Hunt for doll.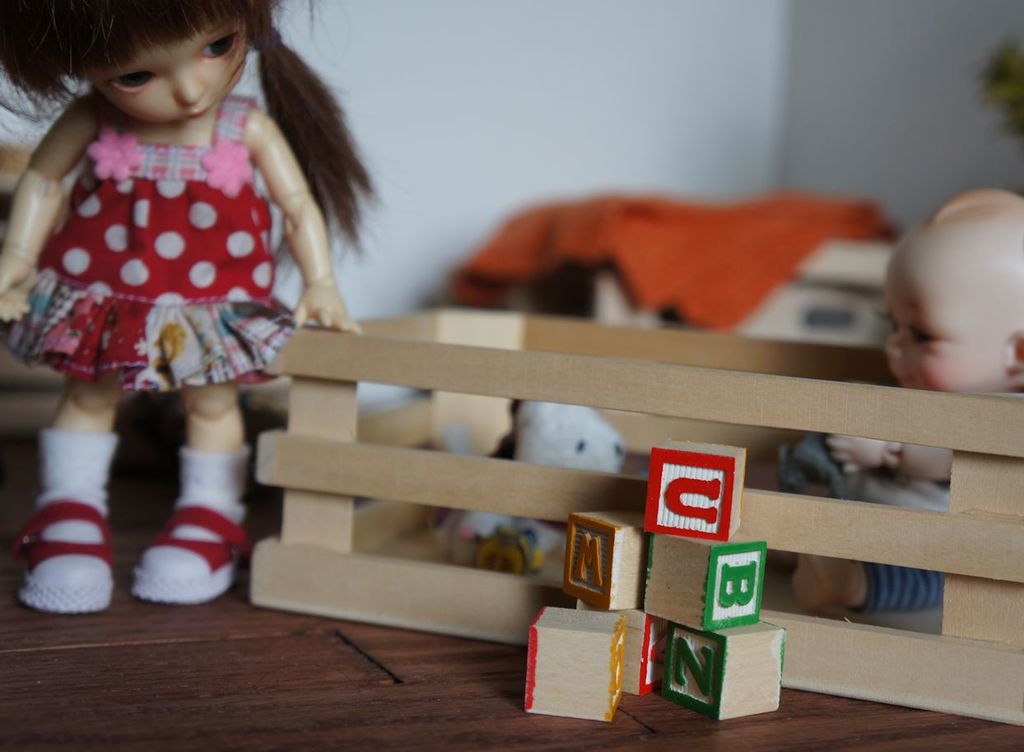
Hunted down at 0, 0, 351, 583.
